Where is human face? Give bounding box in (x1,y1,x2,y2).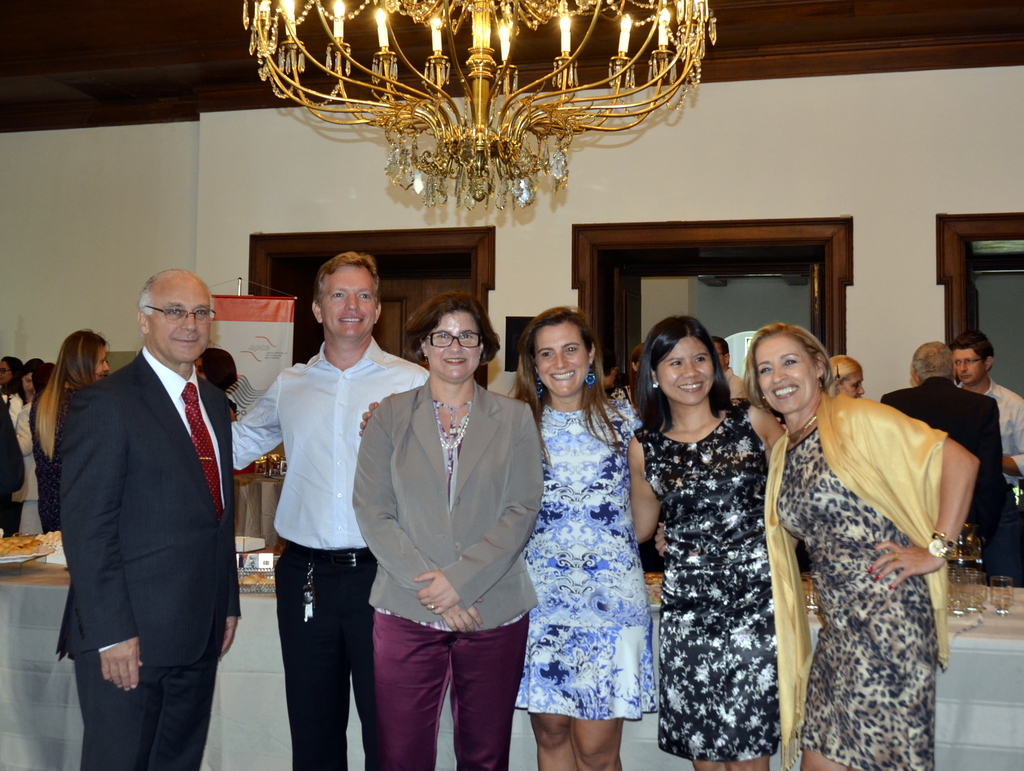
(657,337,712,406).
